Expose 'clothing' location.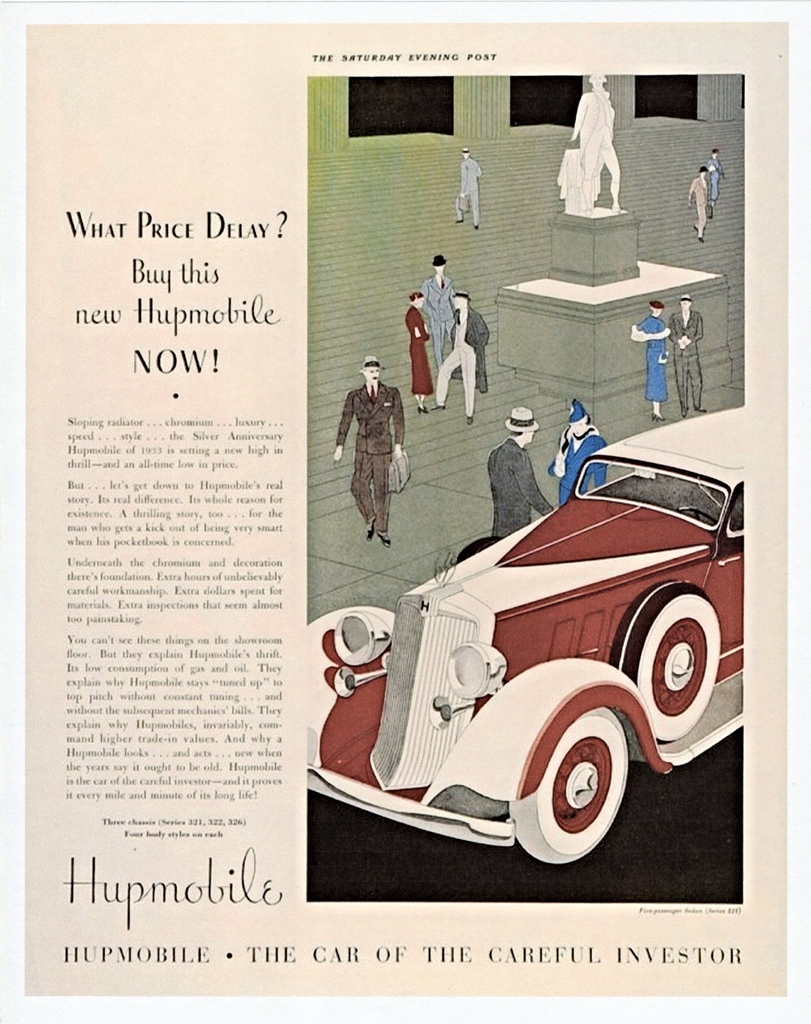
Exposed at (left=418, top=281, right=447, bottom=383).
